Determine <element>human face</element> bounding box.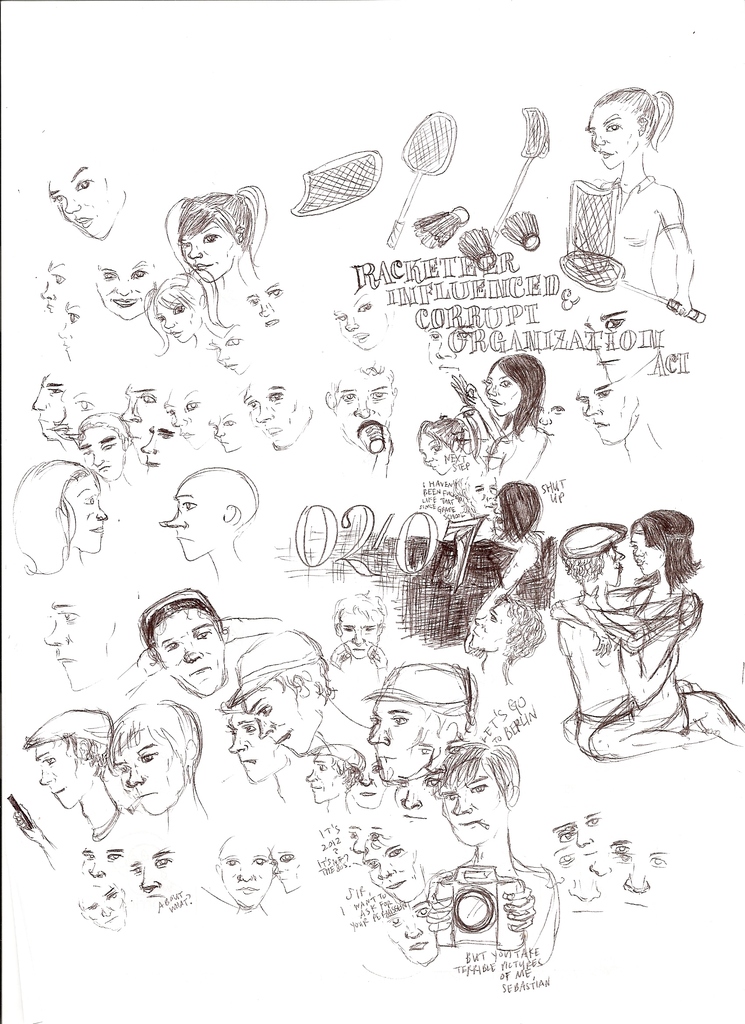
Determined: {"x1": 176, "y1": 216, "x2": 231, "y2": 283}.
